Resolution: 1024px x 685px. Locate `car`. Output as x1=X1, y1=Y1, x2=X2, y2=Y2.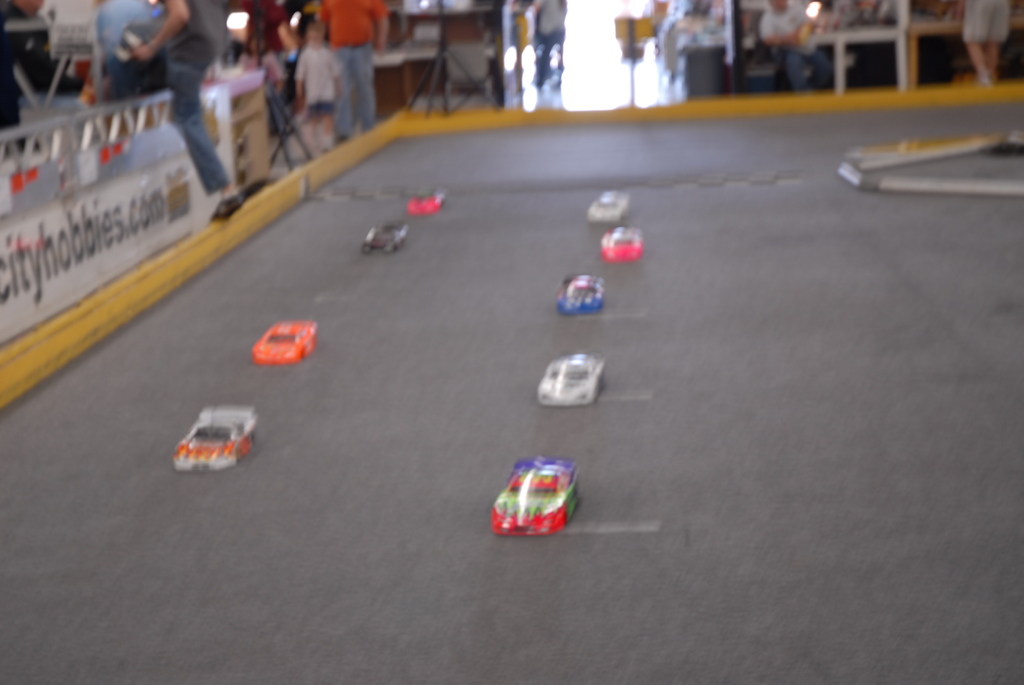
x1=358, y1=223, x2=409, y2=253.
